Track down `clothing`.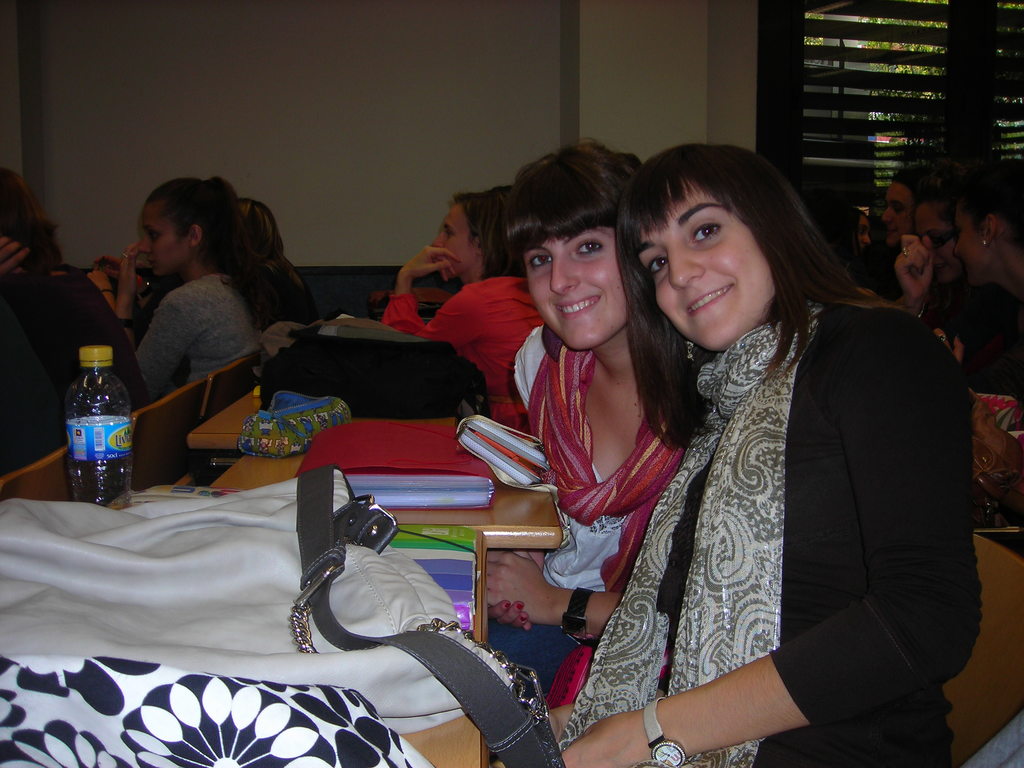
Tracked to Rect(129, 264, 258, 400).
